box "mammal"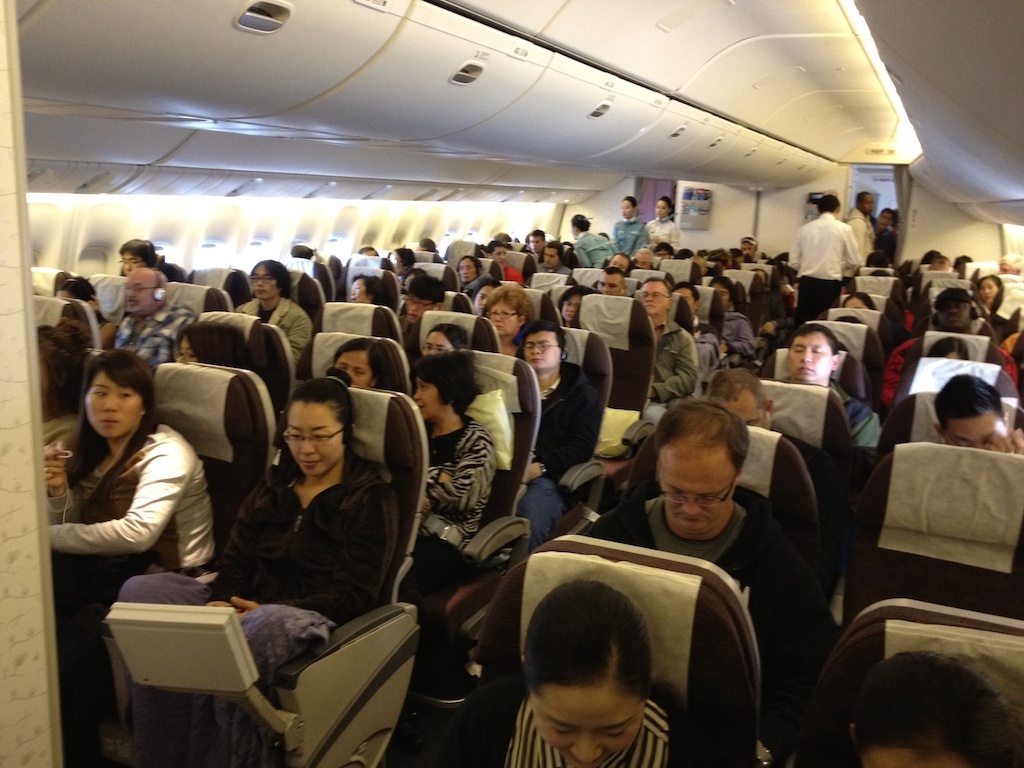
(999, 254, 1023, 276)
